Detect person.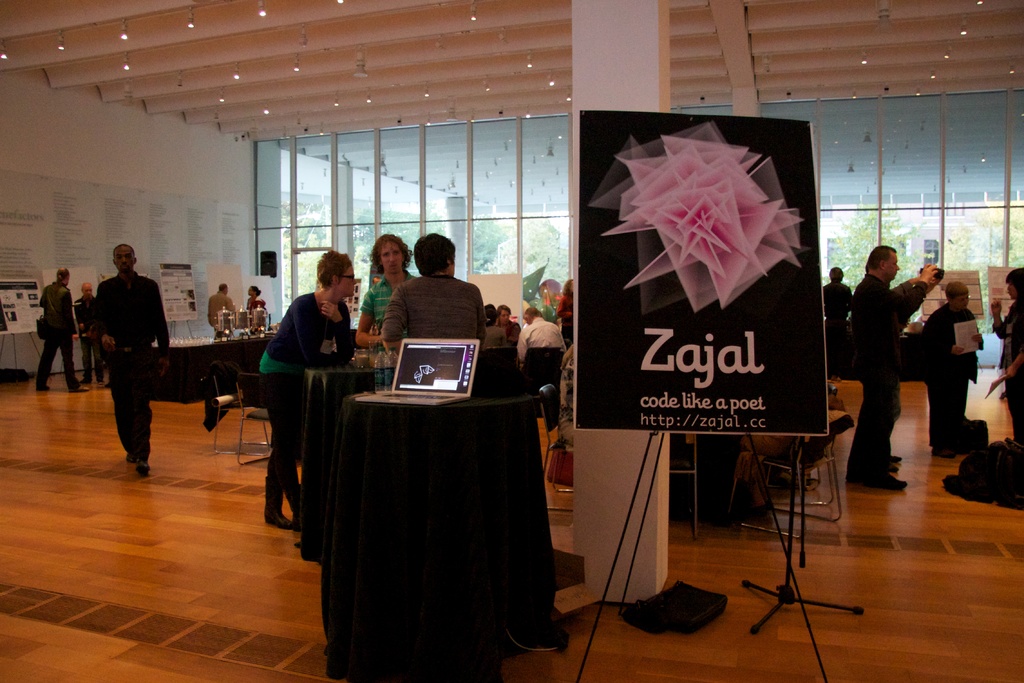
Detected at {"left": 356, "top": 225, "right": 421, "bottom": 368}.
